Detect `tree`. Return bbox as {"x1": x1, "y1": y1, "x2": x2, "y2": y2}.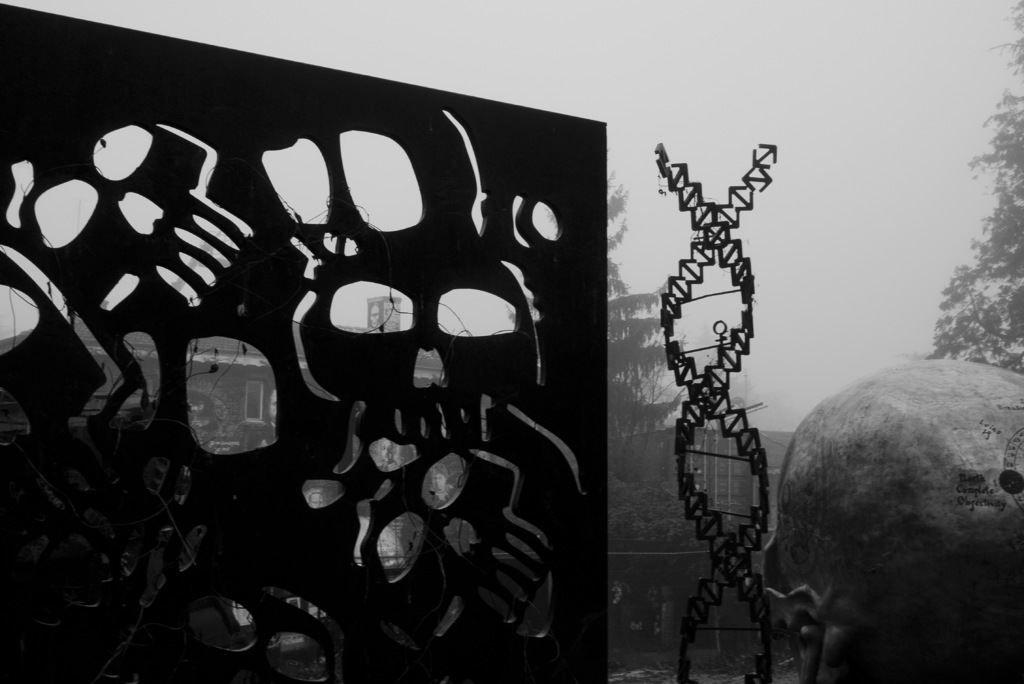
{"x1": 927, "y1": 0, "x2": 1023, "y2": 371}.
